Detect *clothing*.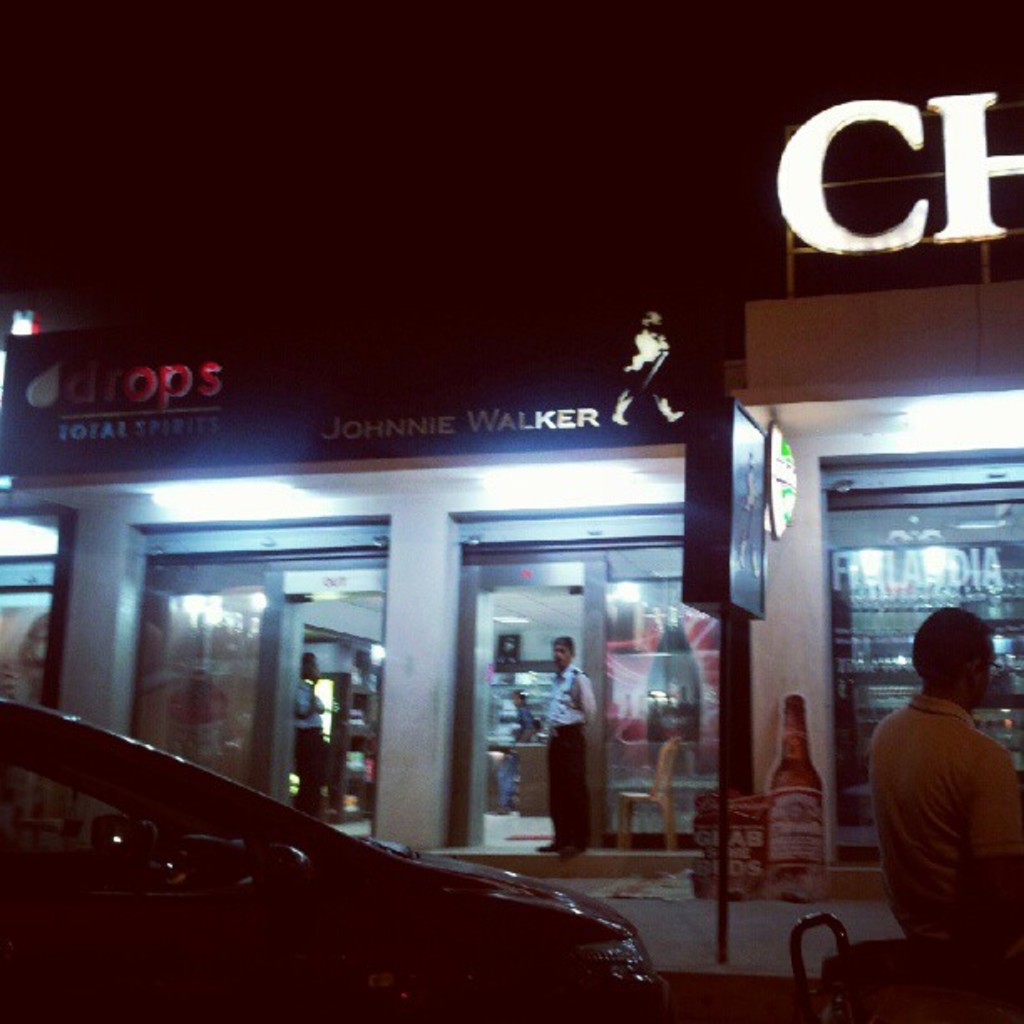
Detected at [left=544, top=664, right=596, bottom=848].
